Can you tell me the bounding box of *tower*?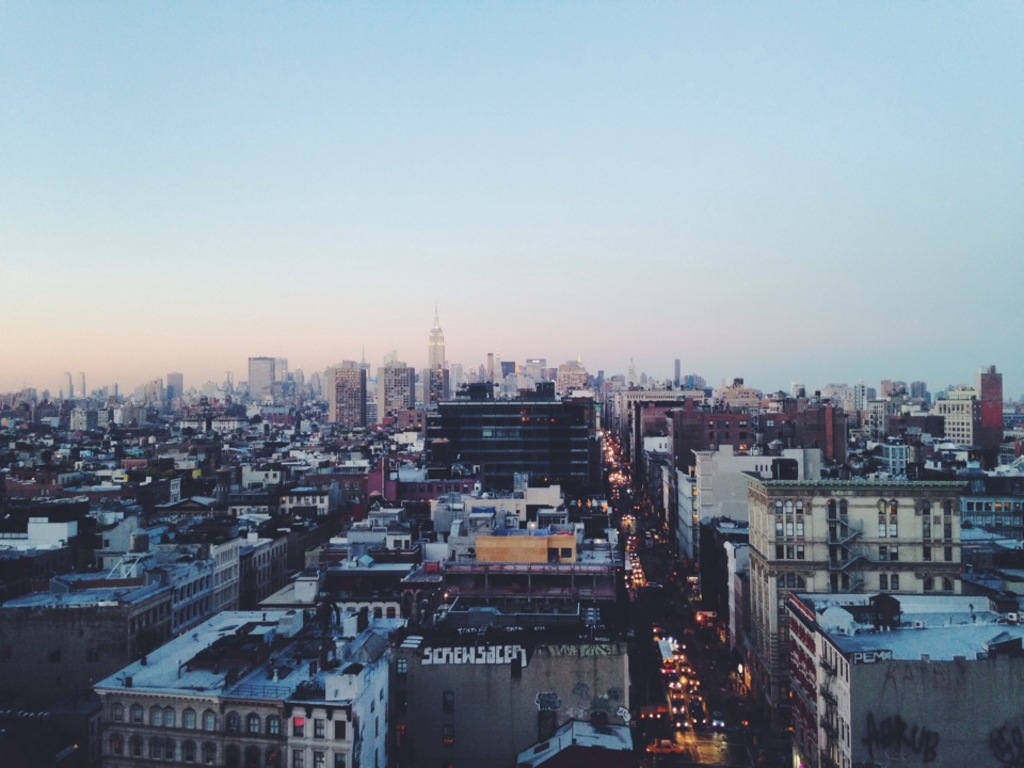
457:362:462:384.
